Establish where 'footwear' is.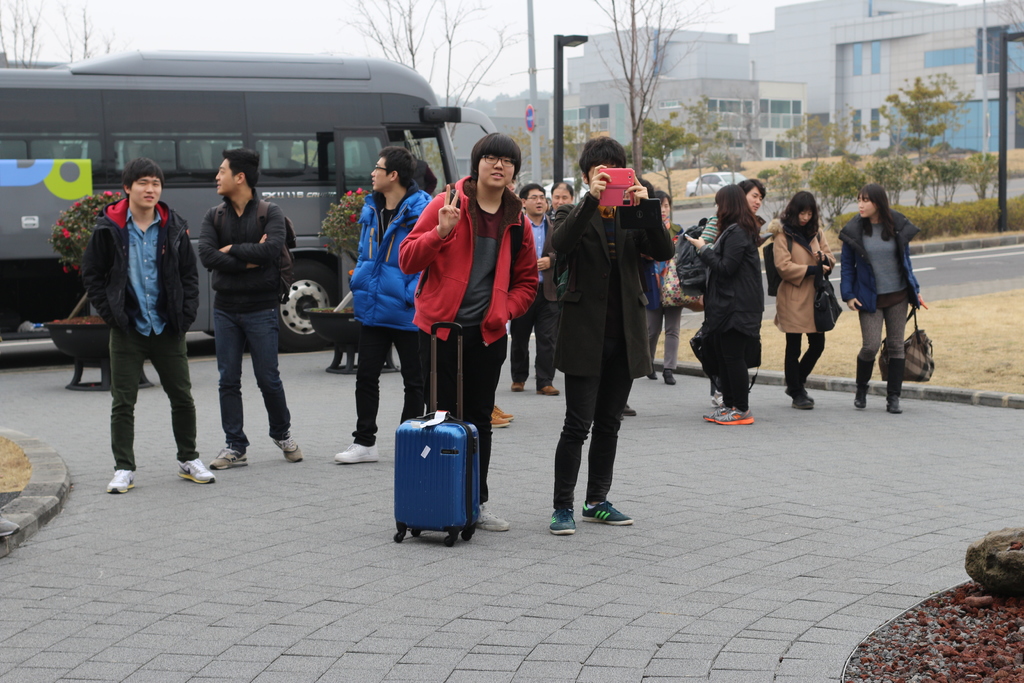
Established at pyautogui.locateOnScreen(545, 504, 573, 533).
